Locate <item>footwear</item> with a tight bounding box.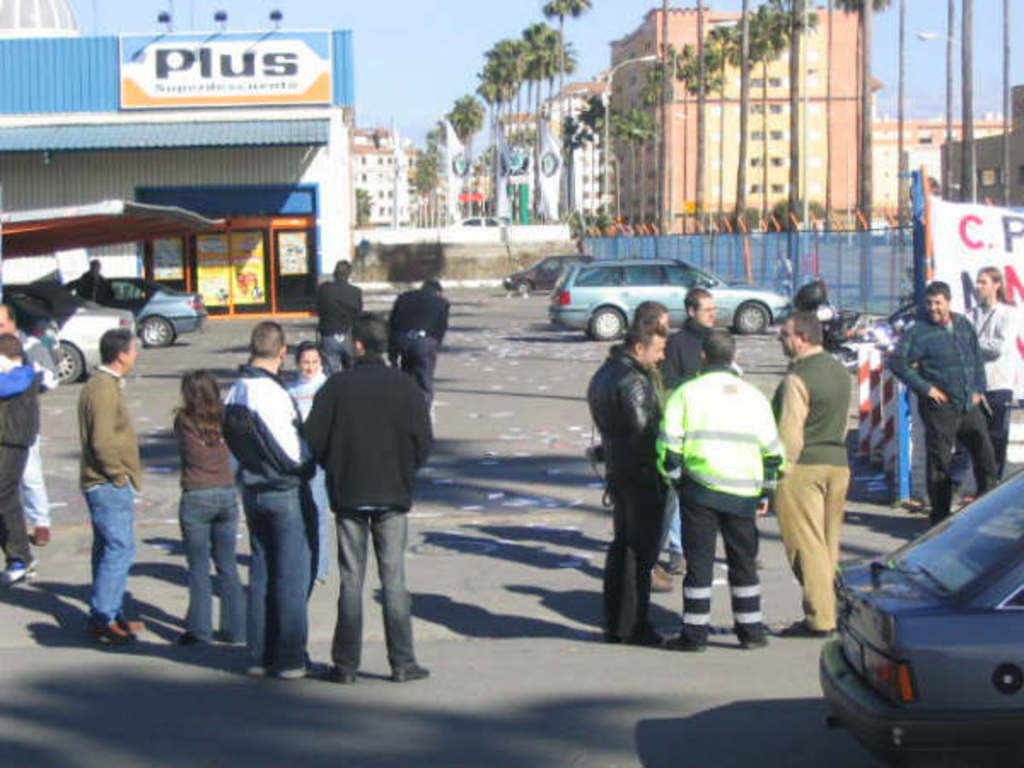
left=253, top=662, right=268, bottom=672.
